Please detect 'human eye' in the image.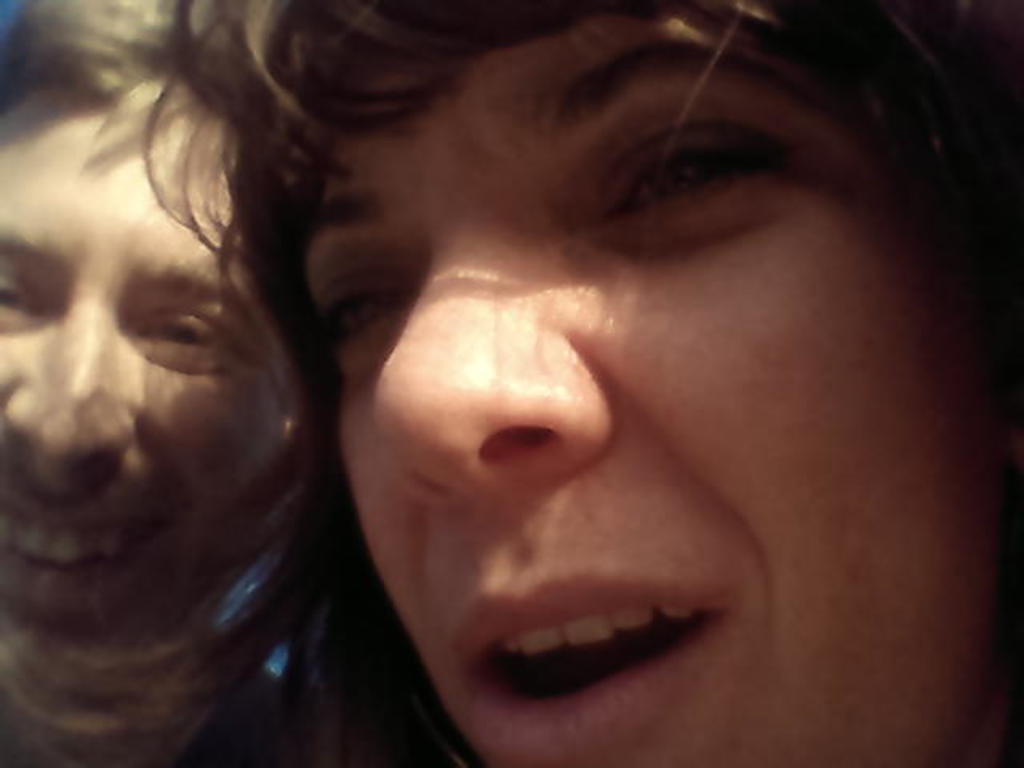
locate(0, 262, 43, 328).
